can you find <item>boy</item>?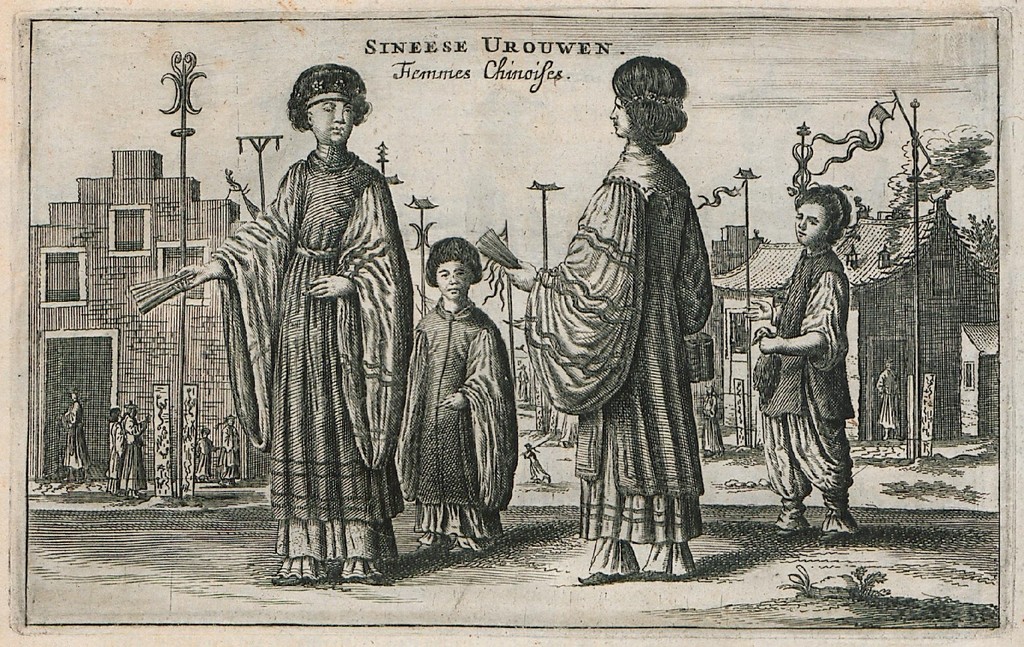
Yes, bounding box: <box>385,239,522,562</box>.
